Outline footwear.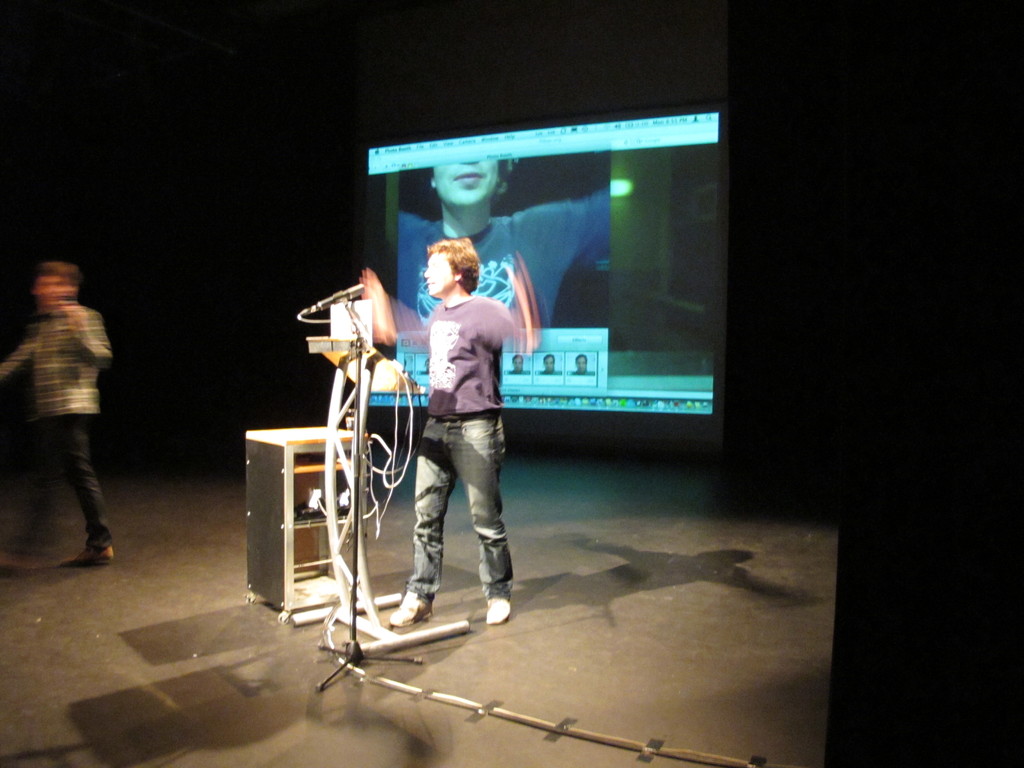
Outline: region(384, 593, 429, 622).
